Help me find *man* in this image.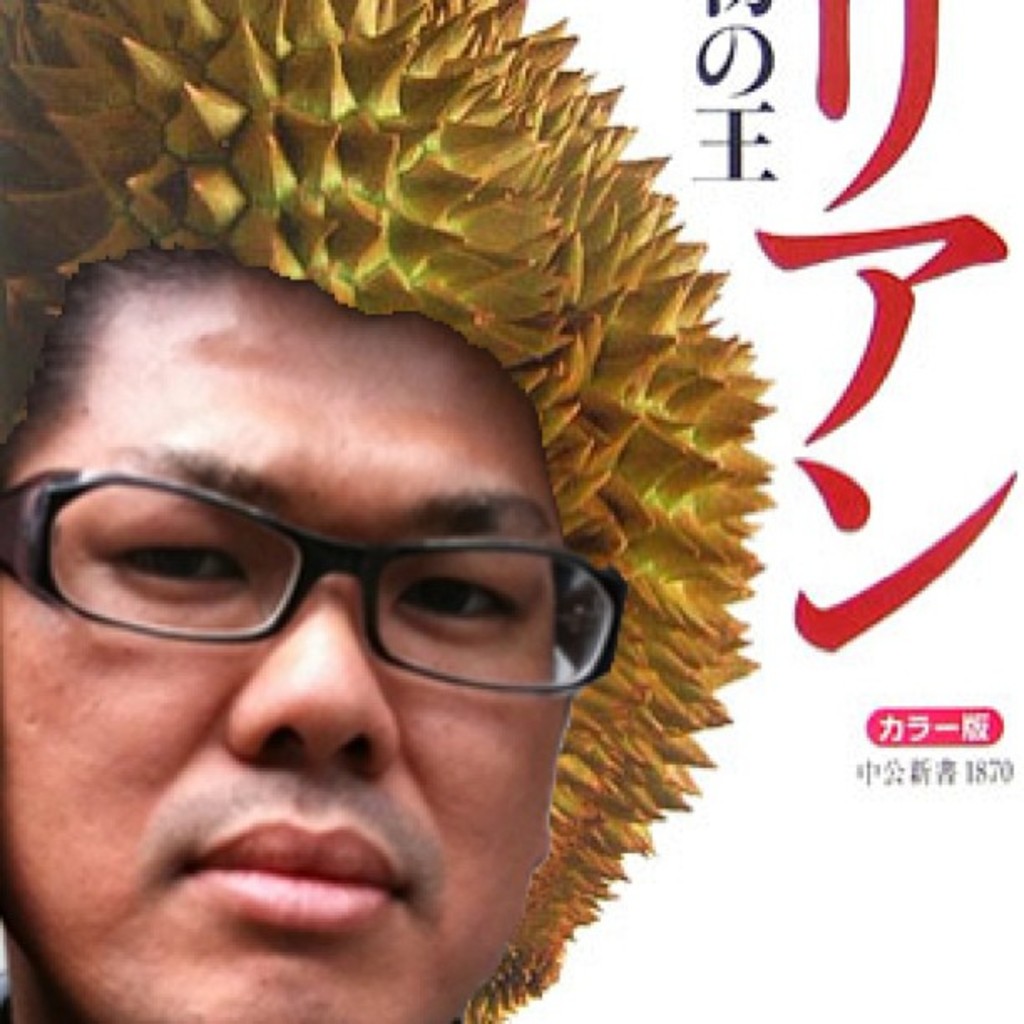
Found it: (left=0, top=95, right=845, bottom=1023).
